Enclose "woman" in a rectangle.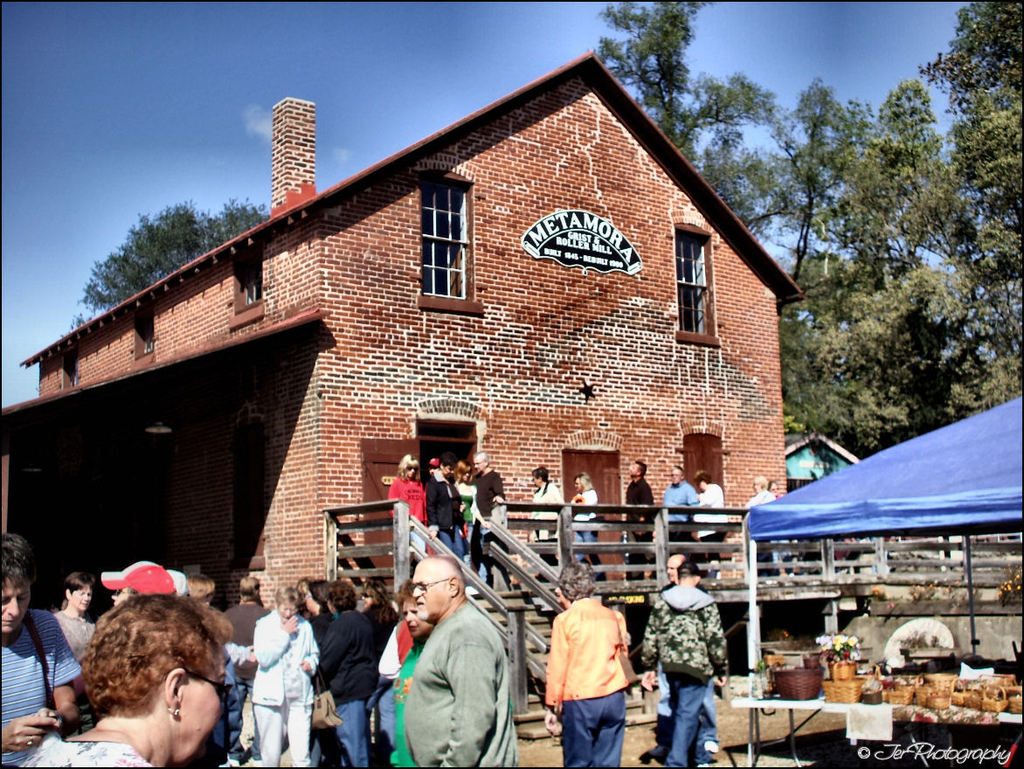
530/465/554/565.
